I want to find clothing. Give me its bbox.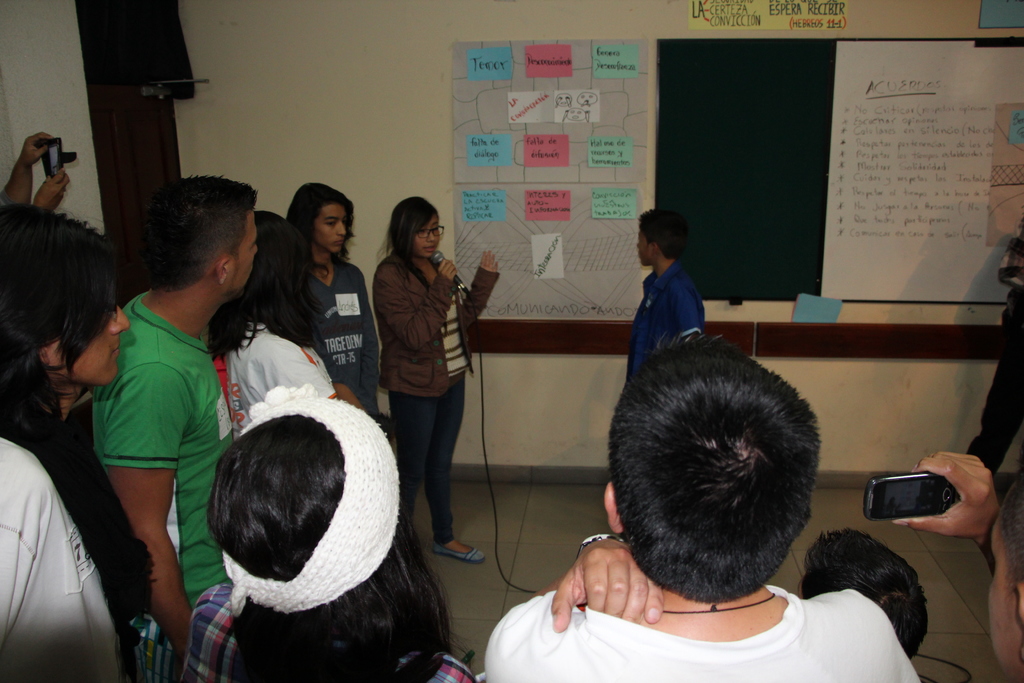
(left=173, top=584, right=467, bottom=682).
